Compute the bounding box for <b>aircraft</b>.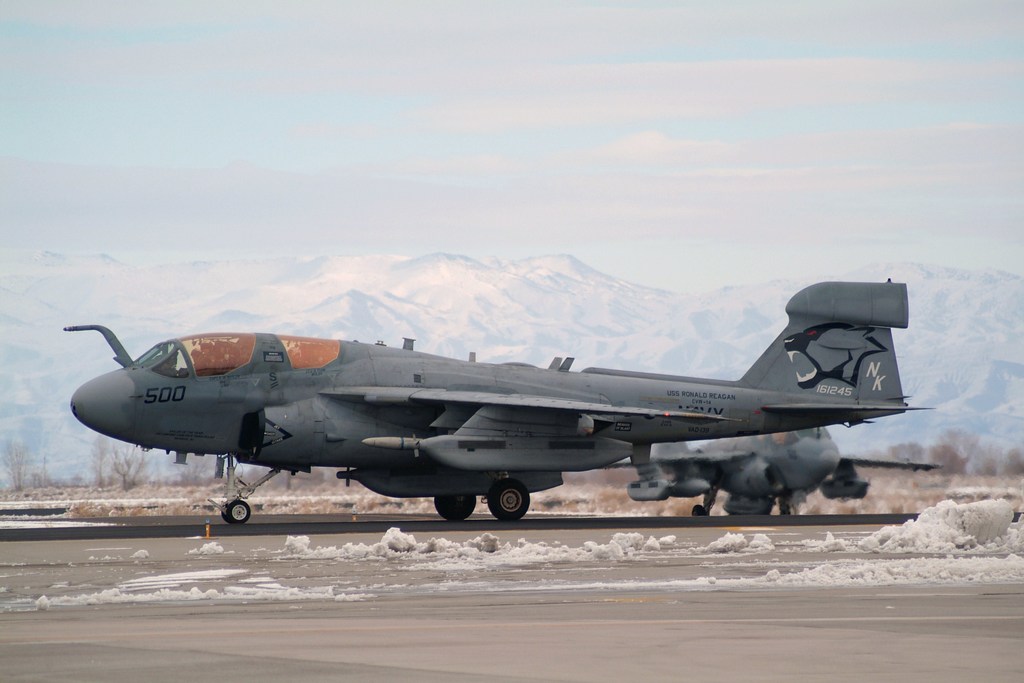
BBox(49, 272, 962, 521).
